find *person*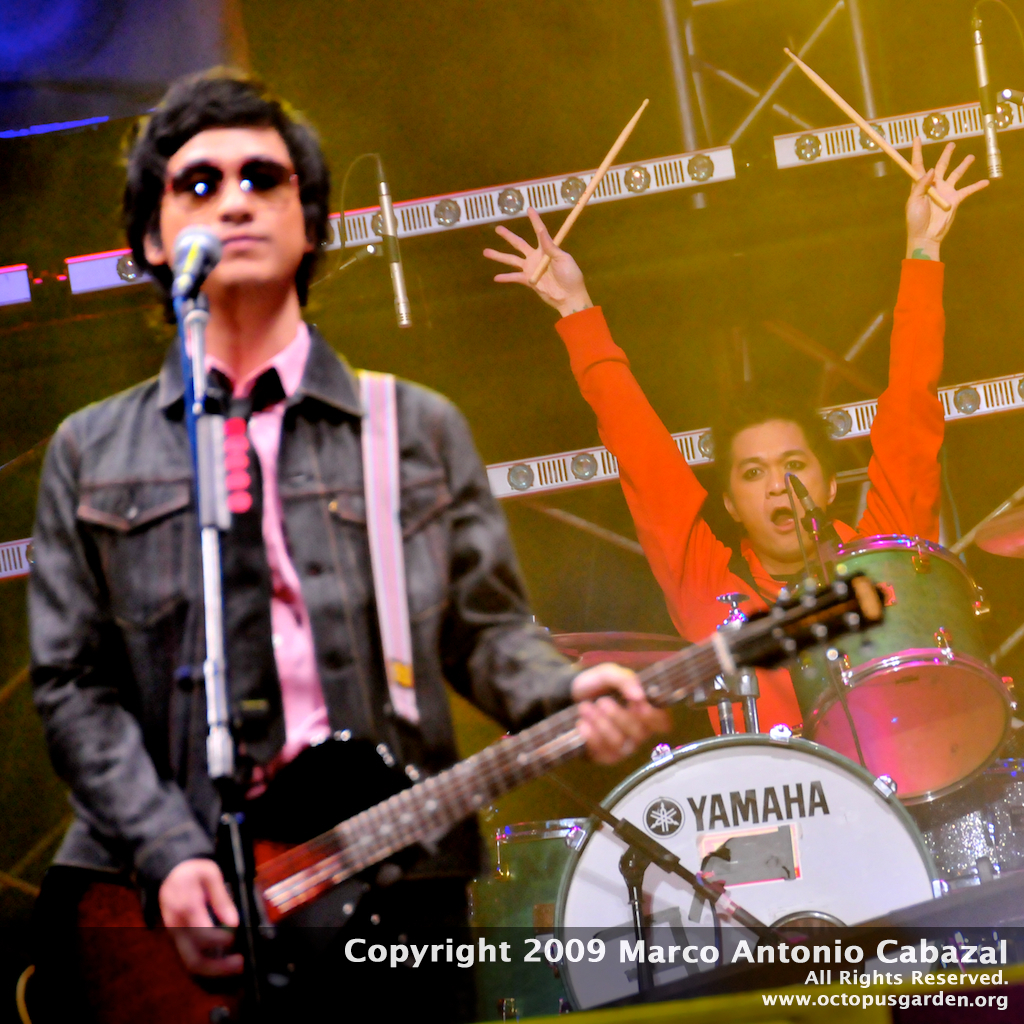
[x1=465, y1=189, x2=956, y2=748]
